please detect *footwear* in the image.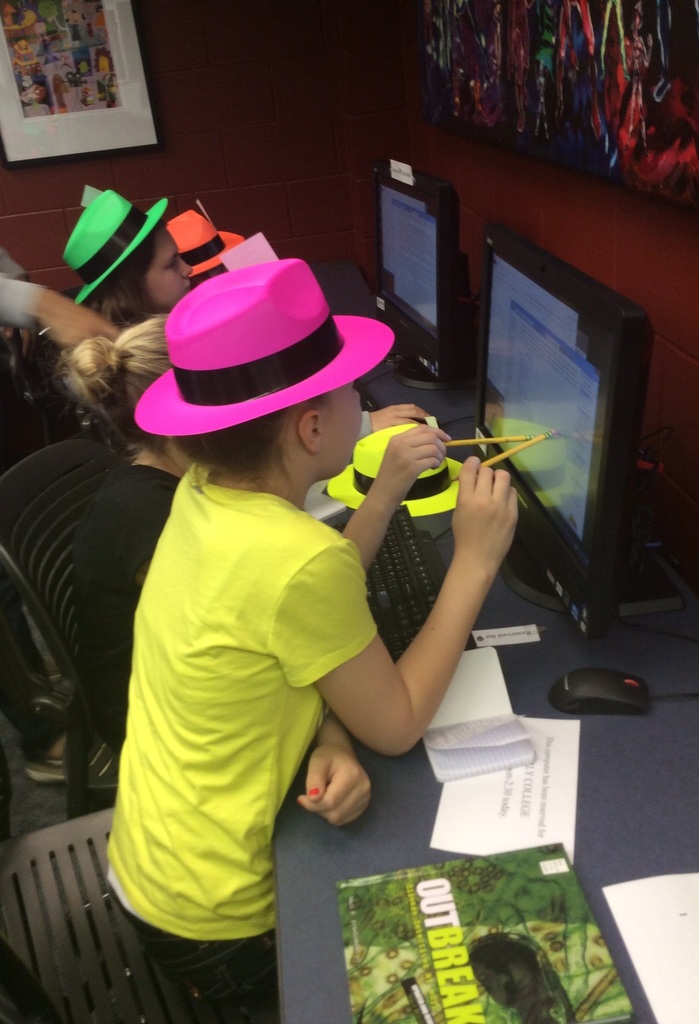
(17, 718, 118, 792).
